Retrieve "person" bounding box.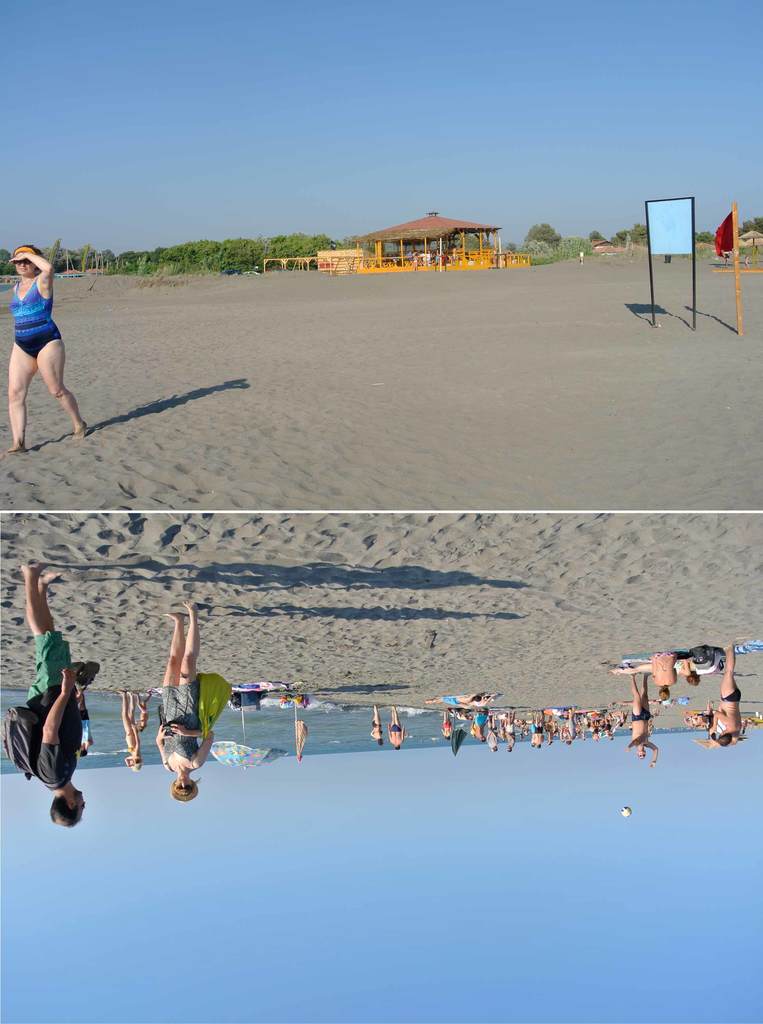
Bounding box: box(3, 570, 88, 829).
